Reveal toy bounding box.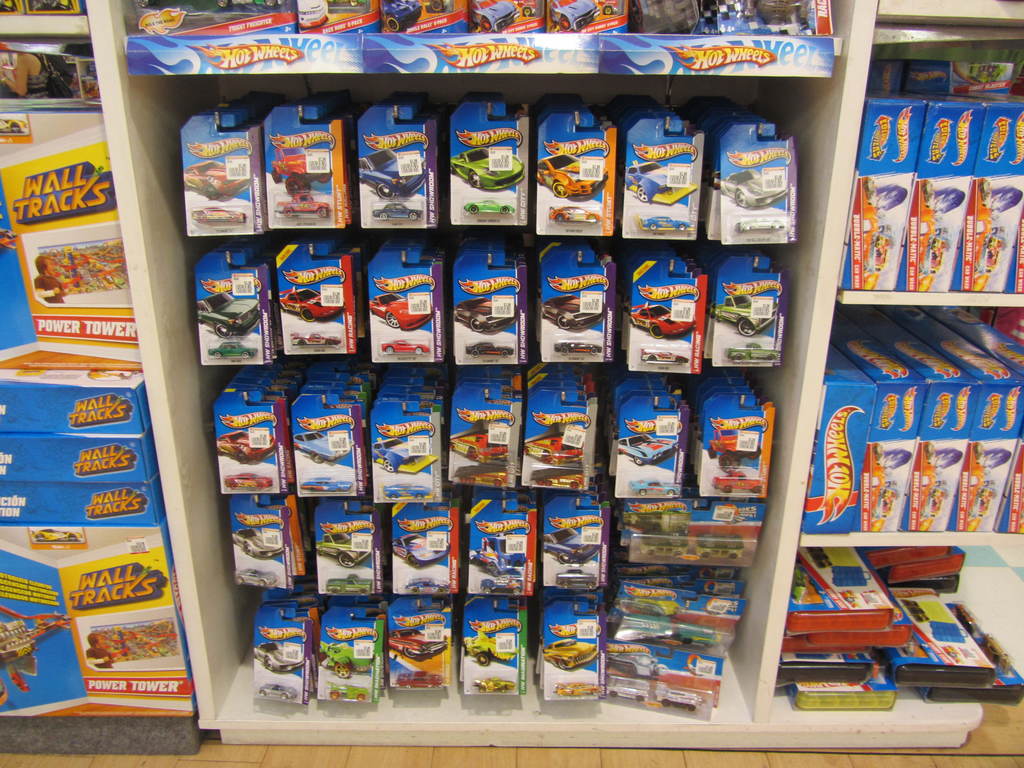
Revealed: bbox=(543, 636, 600, 675).
